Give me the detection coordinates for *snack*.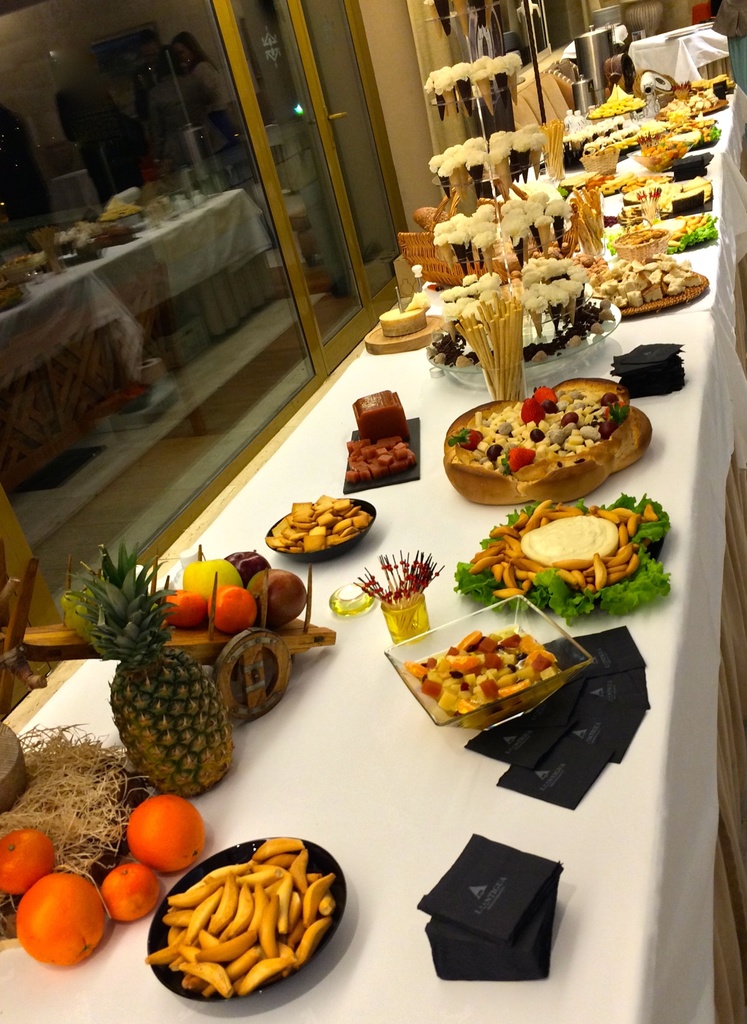
423 630 565 711.
